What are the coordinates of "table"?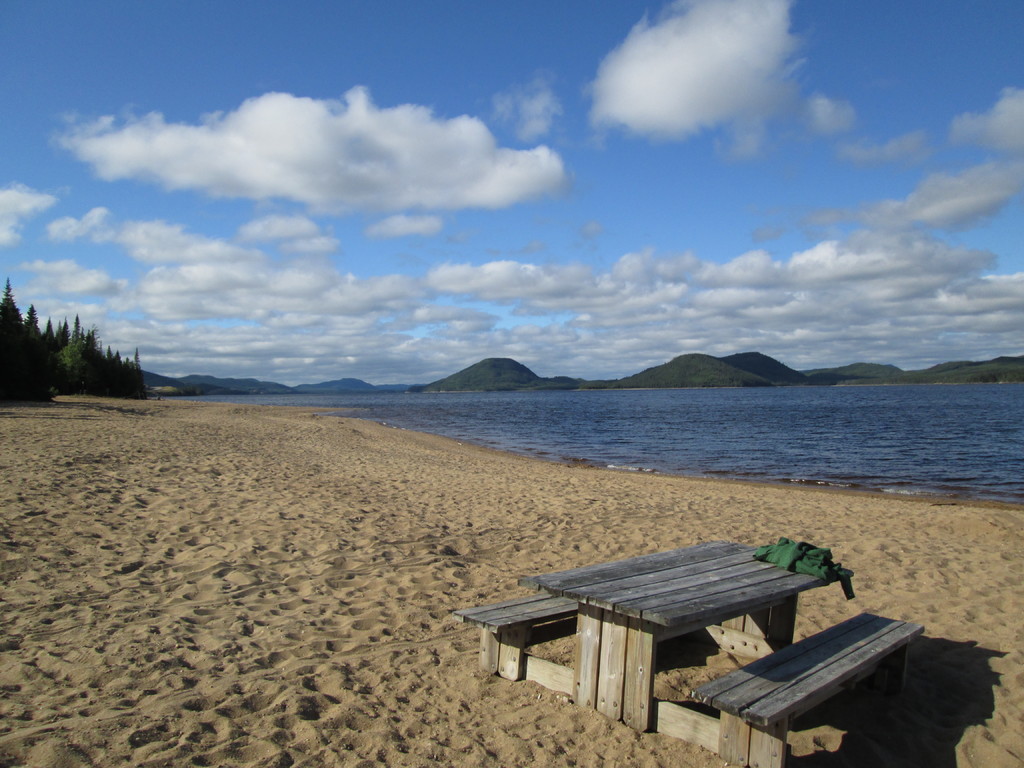
<box>516,537,856,735</box>.
